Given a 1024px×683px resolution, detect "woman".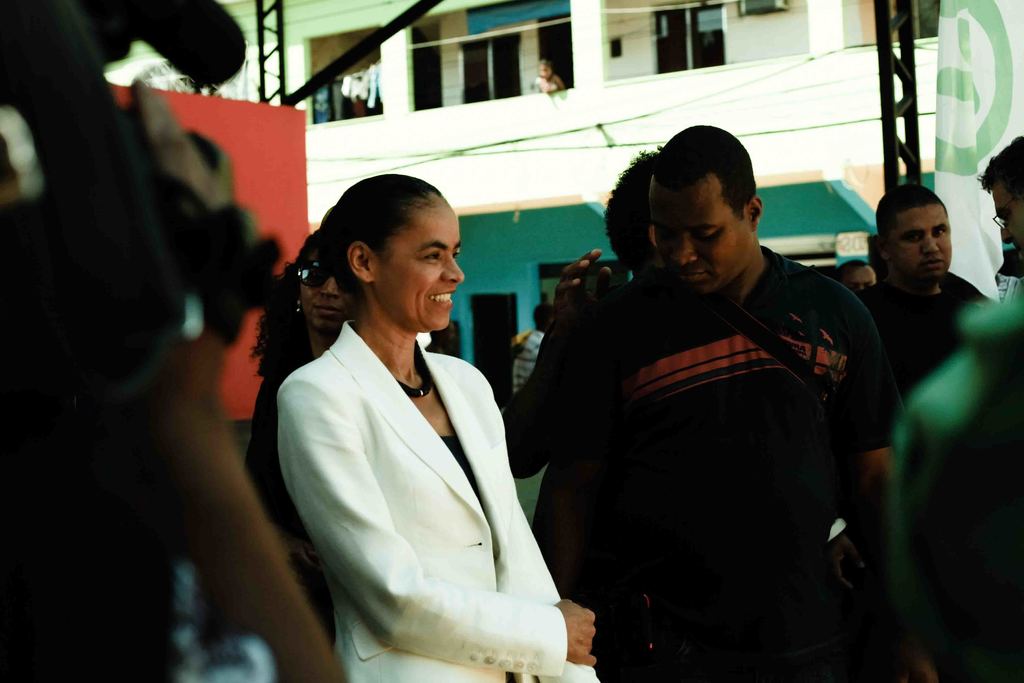
x1=260, y1=170, x2=587, y2=680.
